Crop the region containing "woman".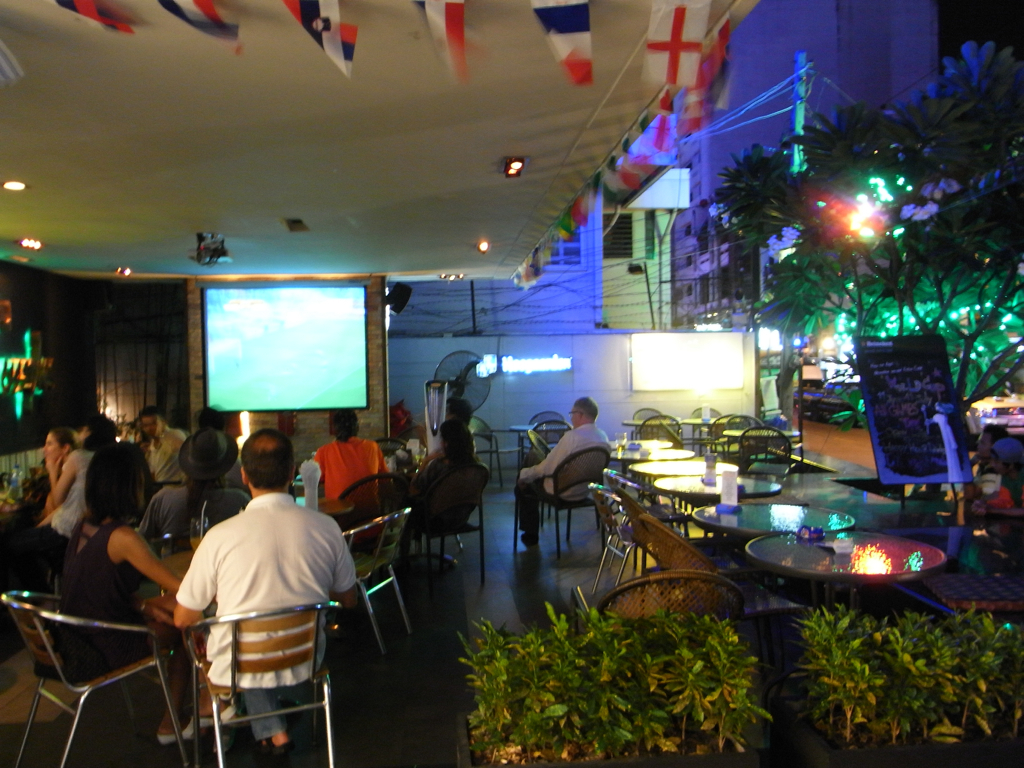
Crop region: (x1=24, y1=420, x2=179, y2=749).
